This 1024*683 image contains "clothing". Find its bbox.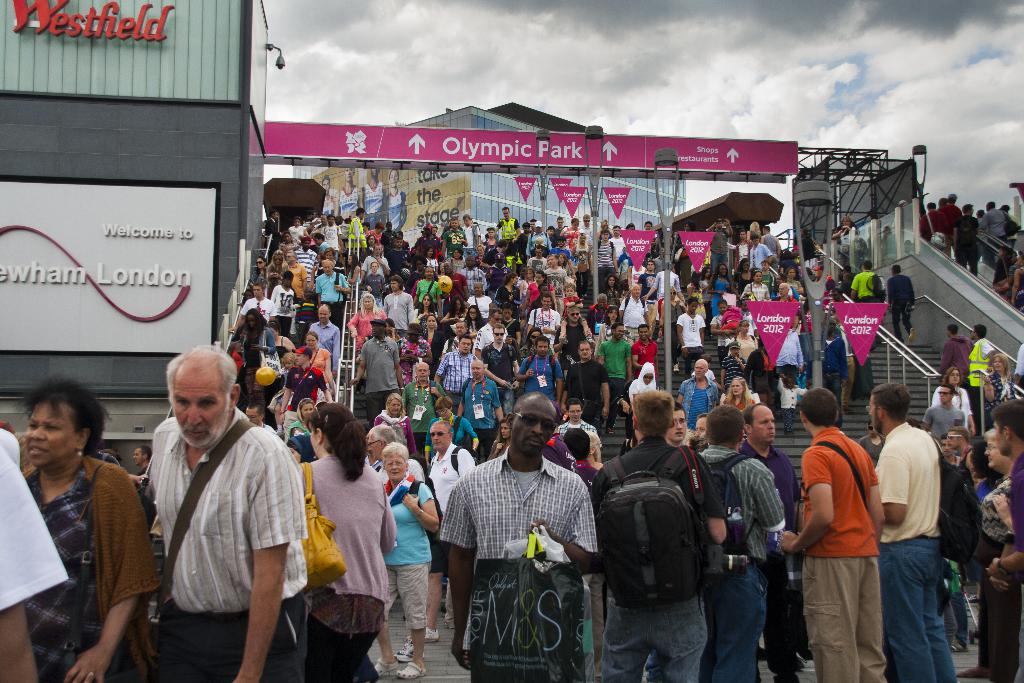
select_region(852, 268, 883, 299).
